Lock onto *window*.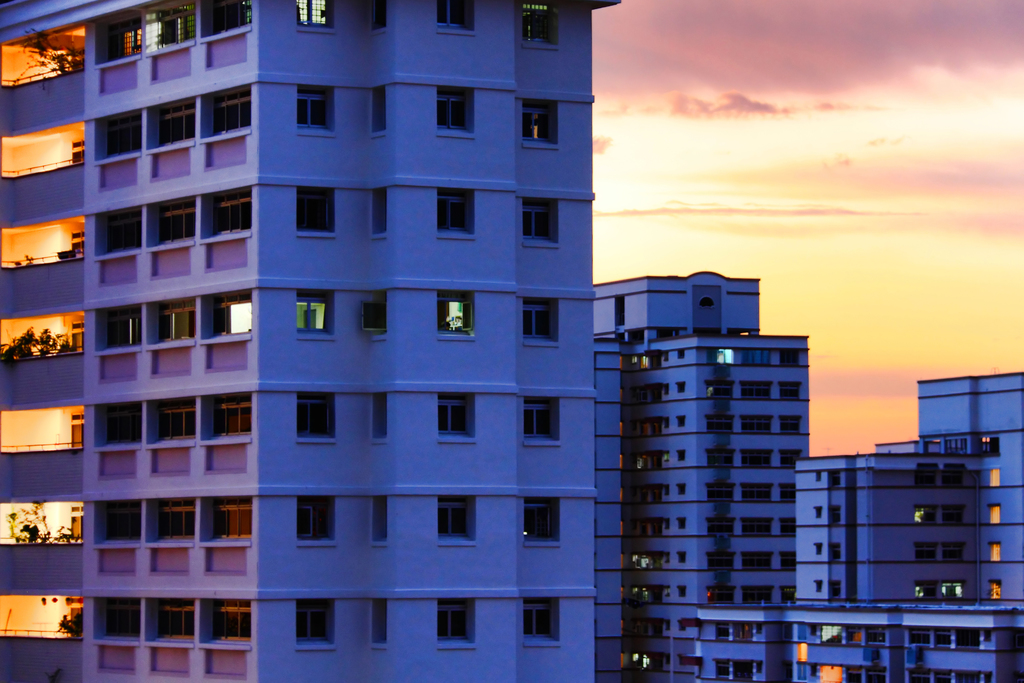
Locked: x1=368, y1=188, x2=387, y2=238.
